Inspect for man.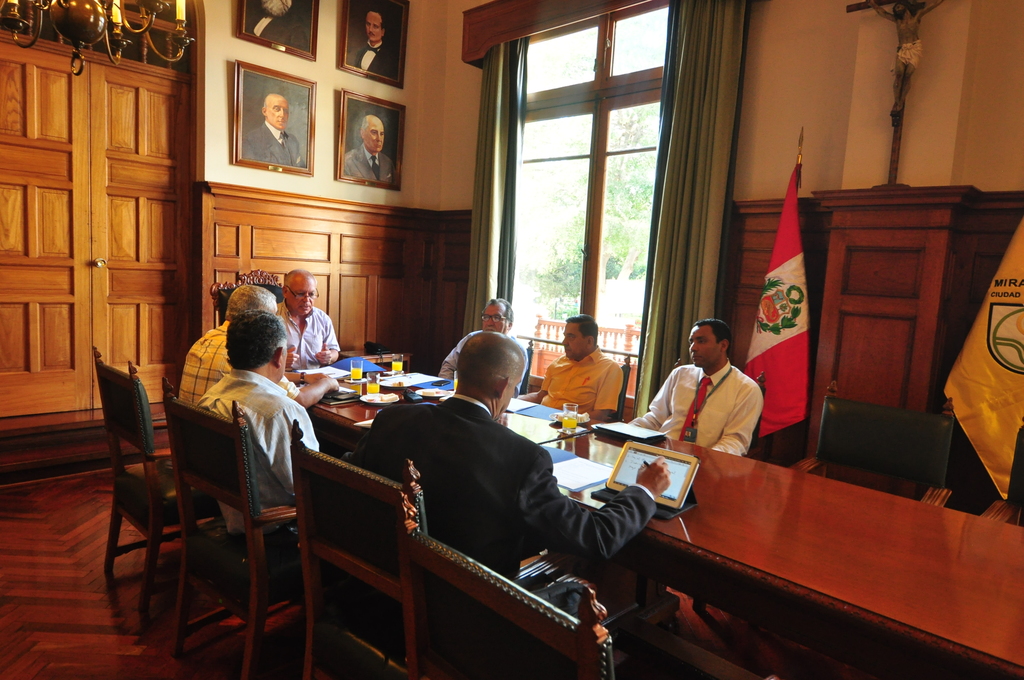
Inspection: crop(178, 312, 319, 560).
